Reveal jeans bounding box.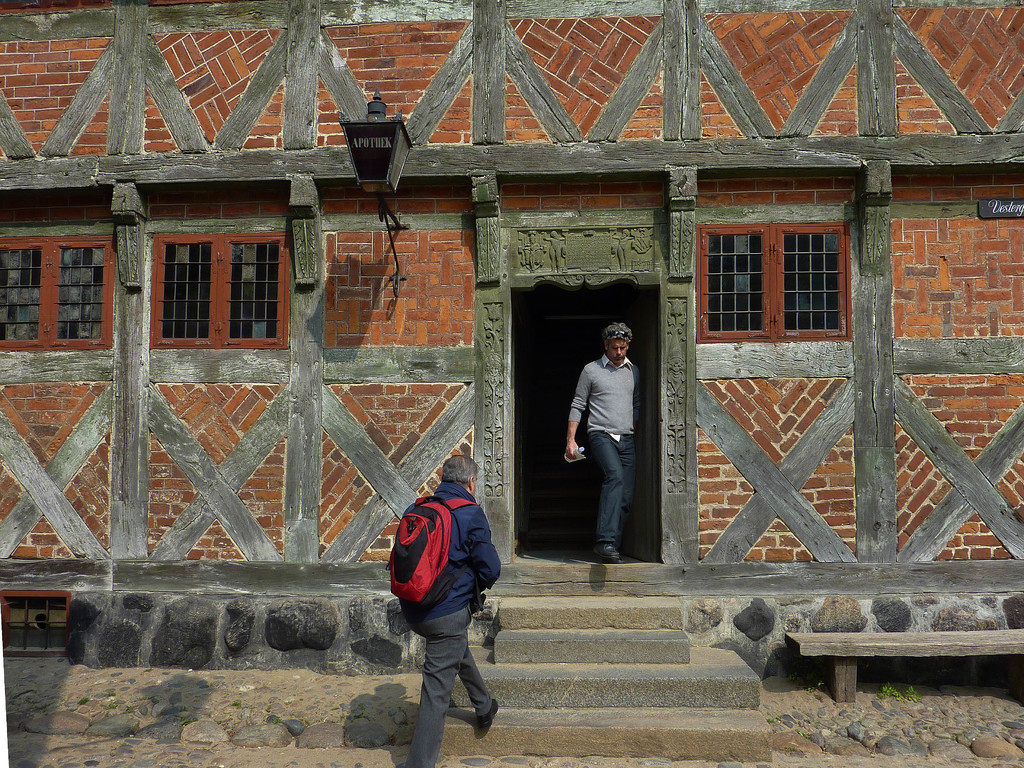
Revealed: [582, 438, 636, 549].
